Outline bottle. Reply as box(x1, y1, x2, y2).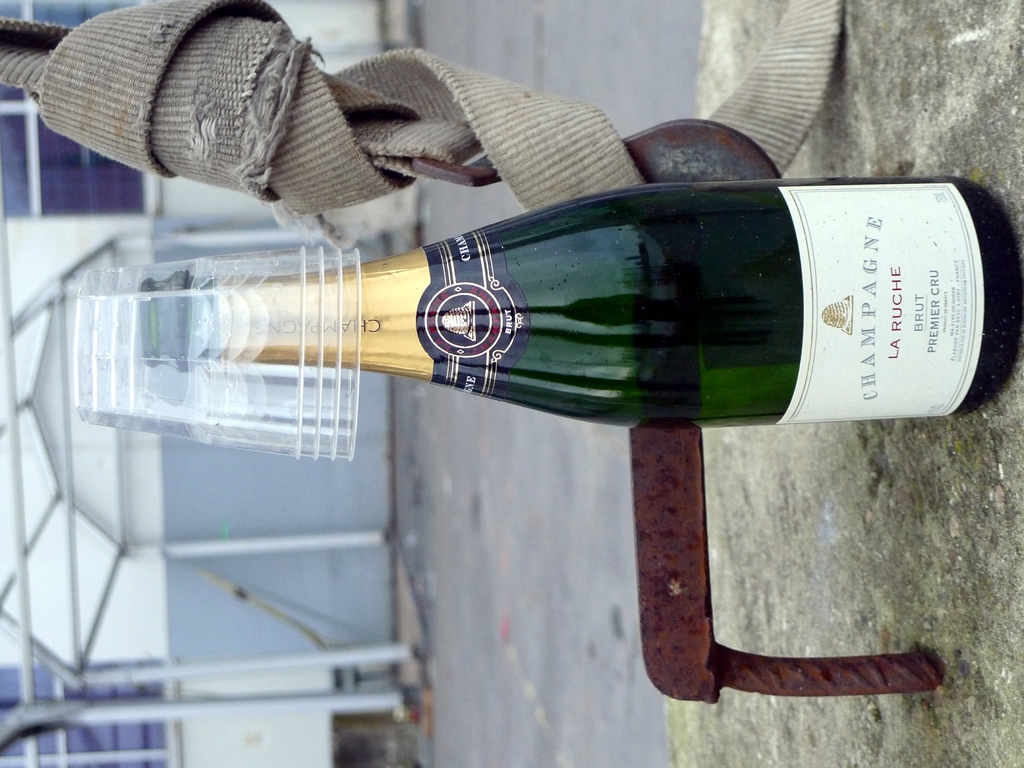
box(96, 188, 1023, 448).
